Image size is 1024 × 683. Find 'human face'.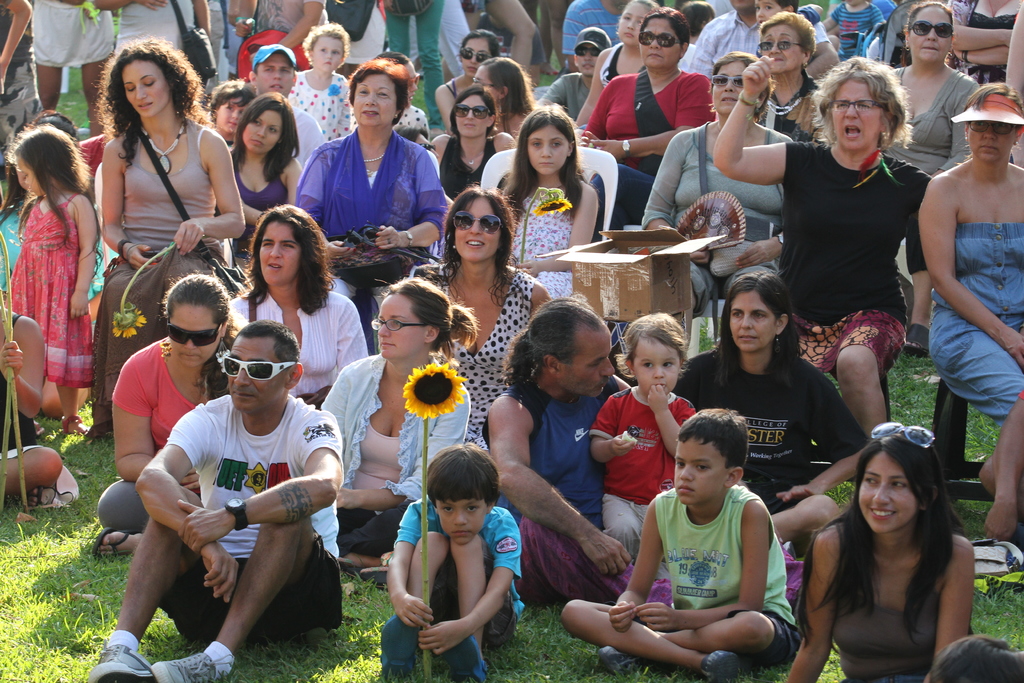
box(560, 333, 615, 399).
